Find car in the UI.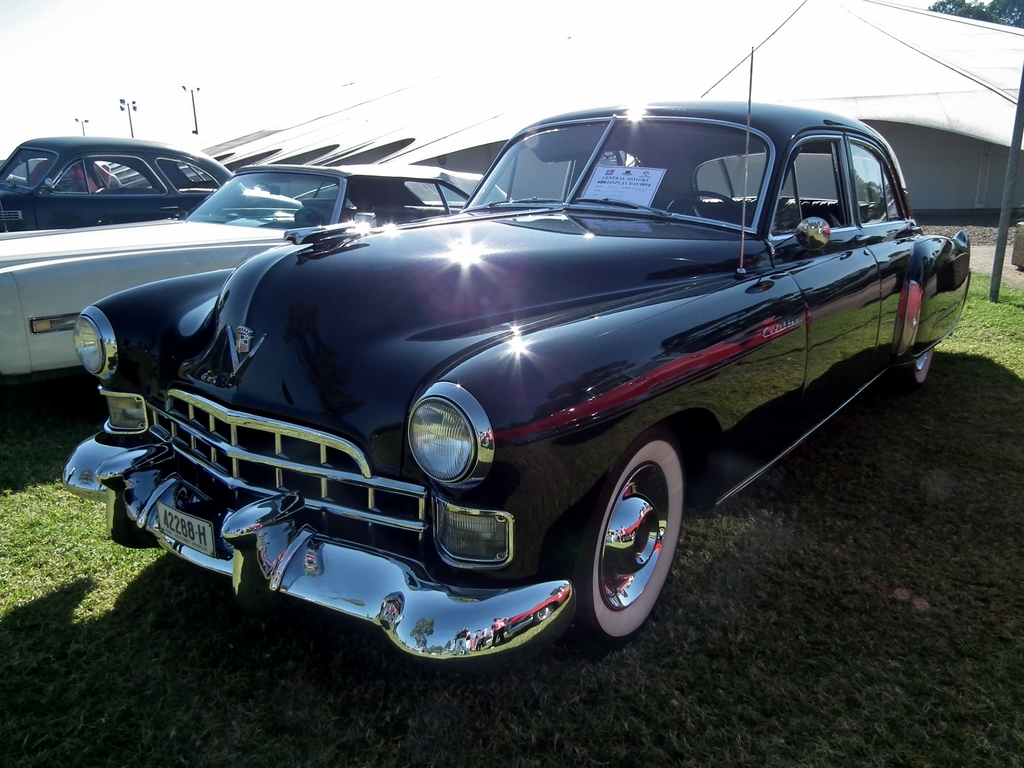
UI element at x1=0 y1=164 x2=518 y2=394.
